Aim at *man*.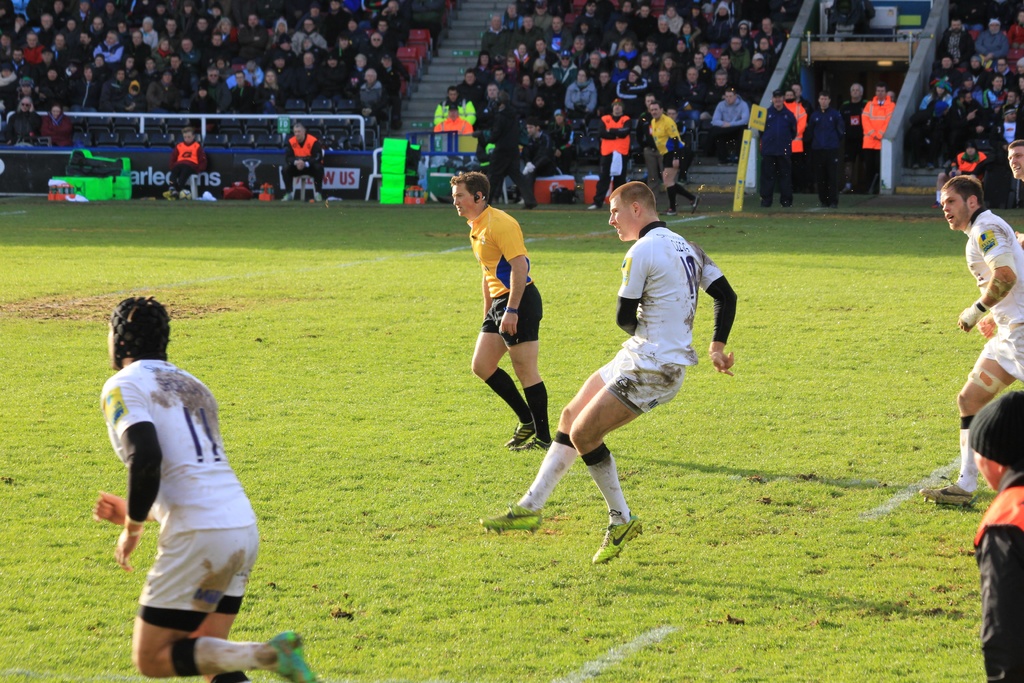
Aimed at (left=283, top=120, right=320, bottom=204).
